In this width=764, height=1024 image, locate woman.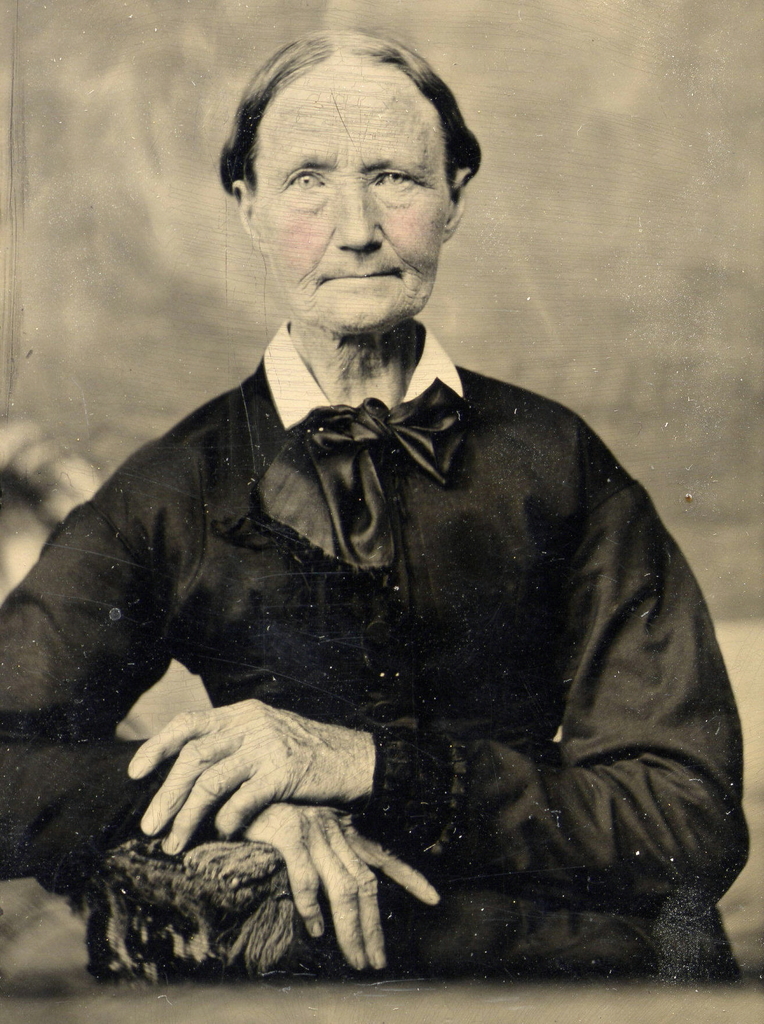
Bounding box: region(43, 29, 687, 999).
